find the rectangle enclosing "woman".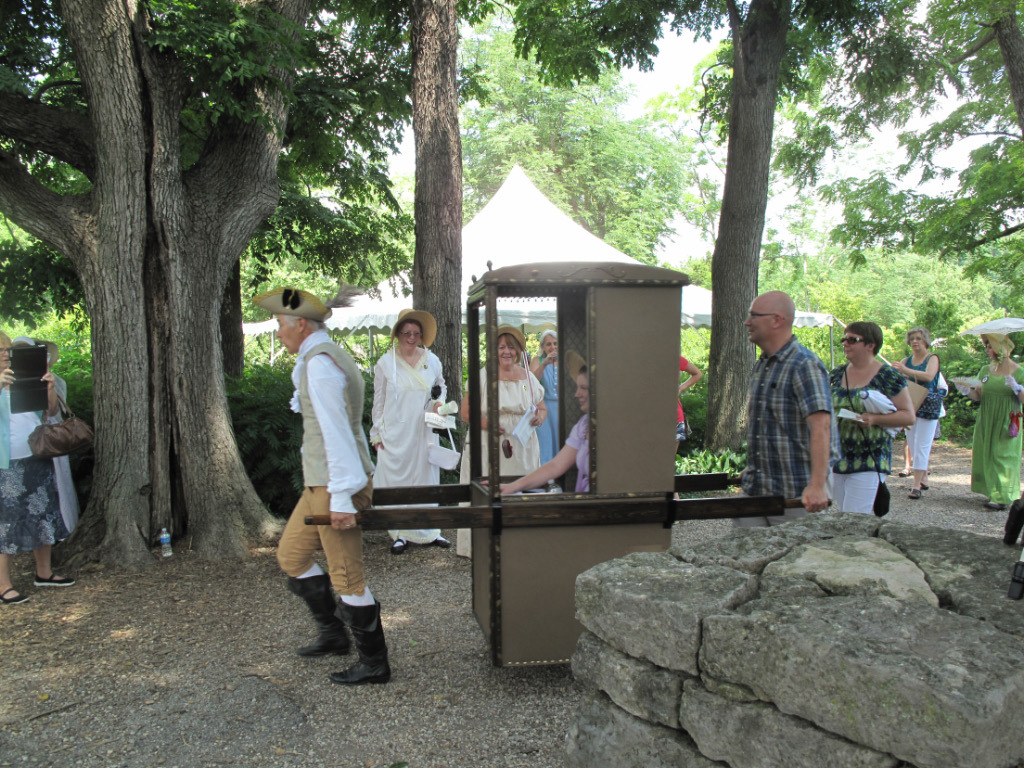
884:325:940:496.
